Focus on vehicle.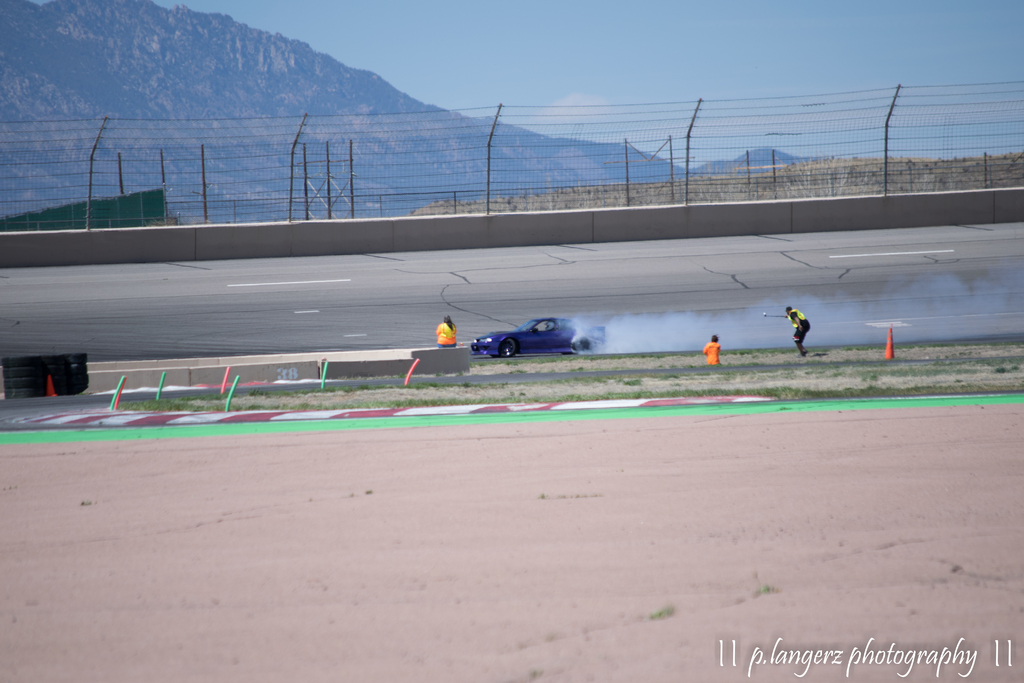
Focused at bbox=[0, 355, 92, 398].
